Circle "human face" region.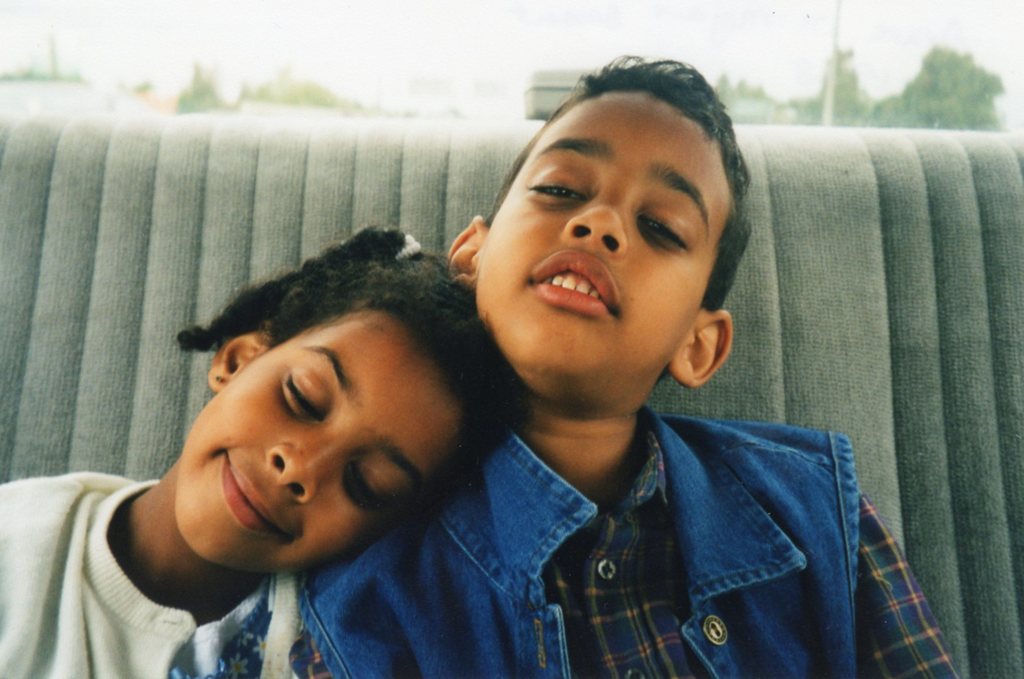
Region: [left=470, top=85, right=729, bottom=392].
